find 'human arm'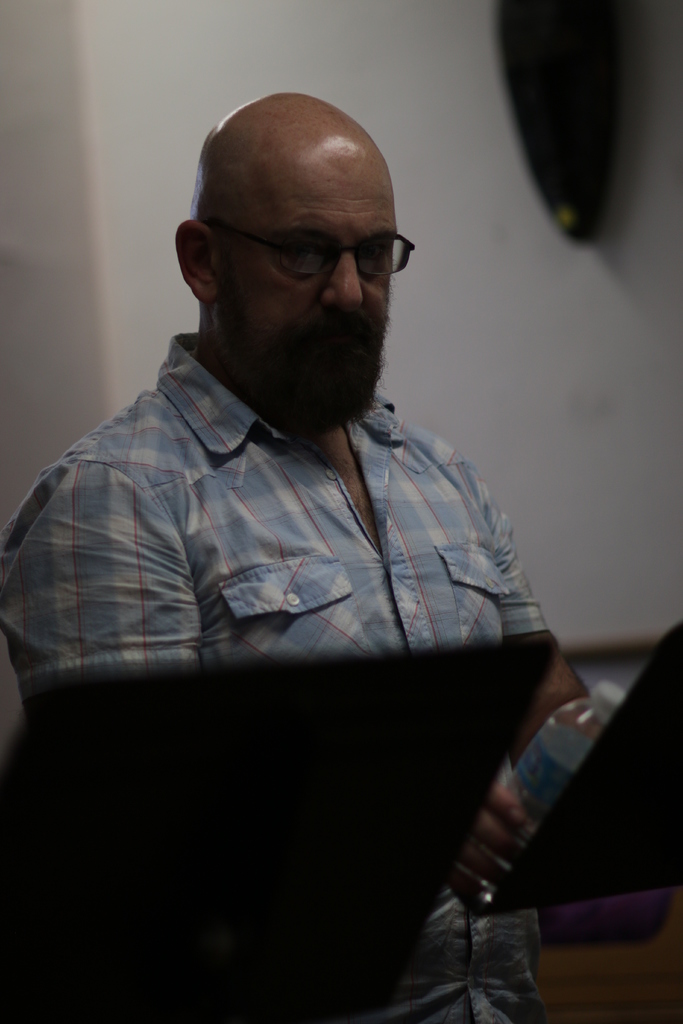
0 456 532 911
